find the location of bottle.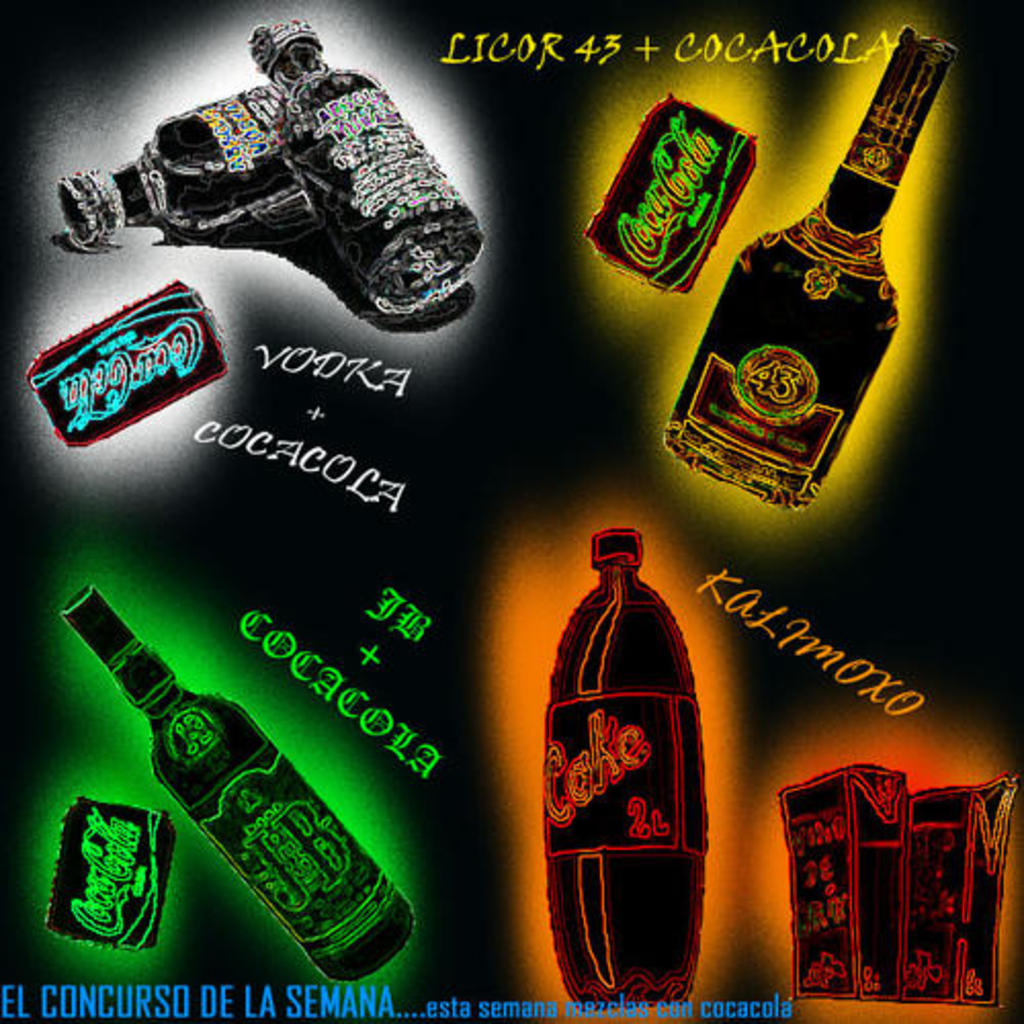
Location: 657:27:948:506.
